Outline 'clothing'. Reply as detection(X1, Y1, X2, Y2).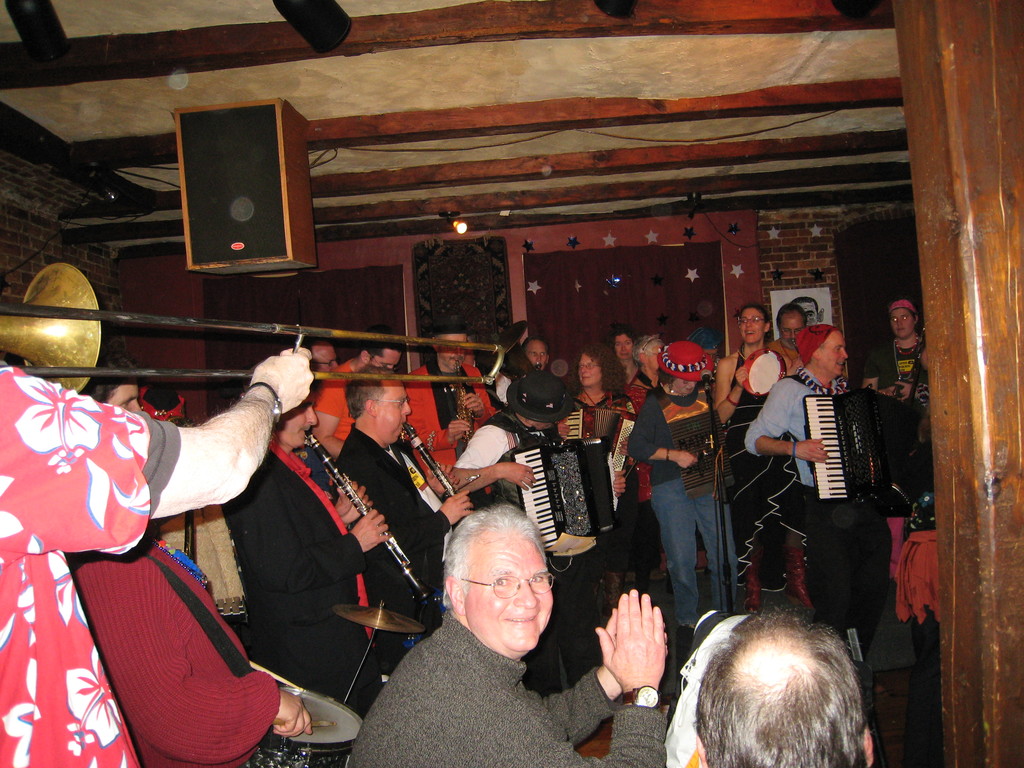
detection(67, 544, 276, 765).
